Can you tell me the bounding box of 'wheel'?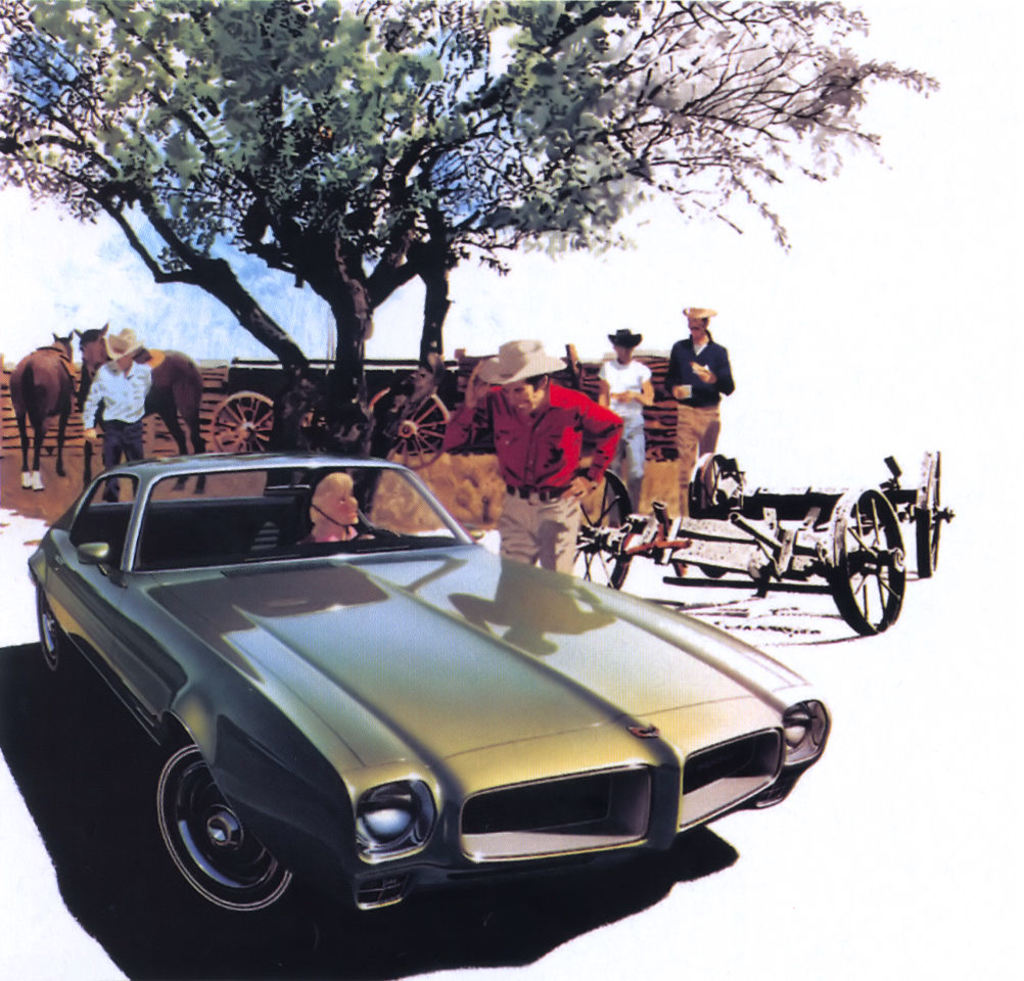
376 388 448 468.
